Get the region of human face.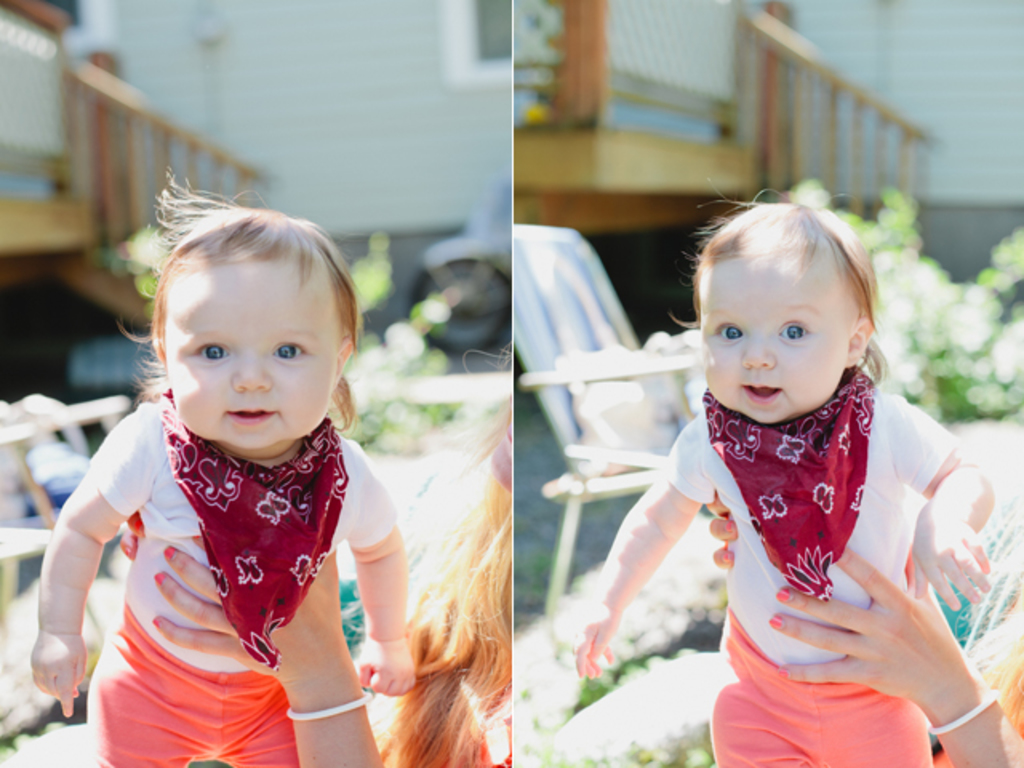
box(170, 237, 344, 448).
